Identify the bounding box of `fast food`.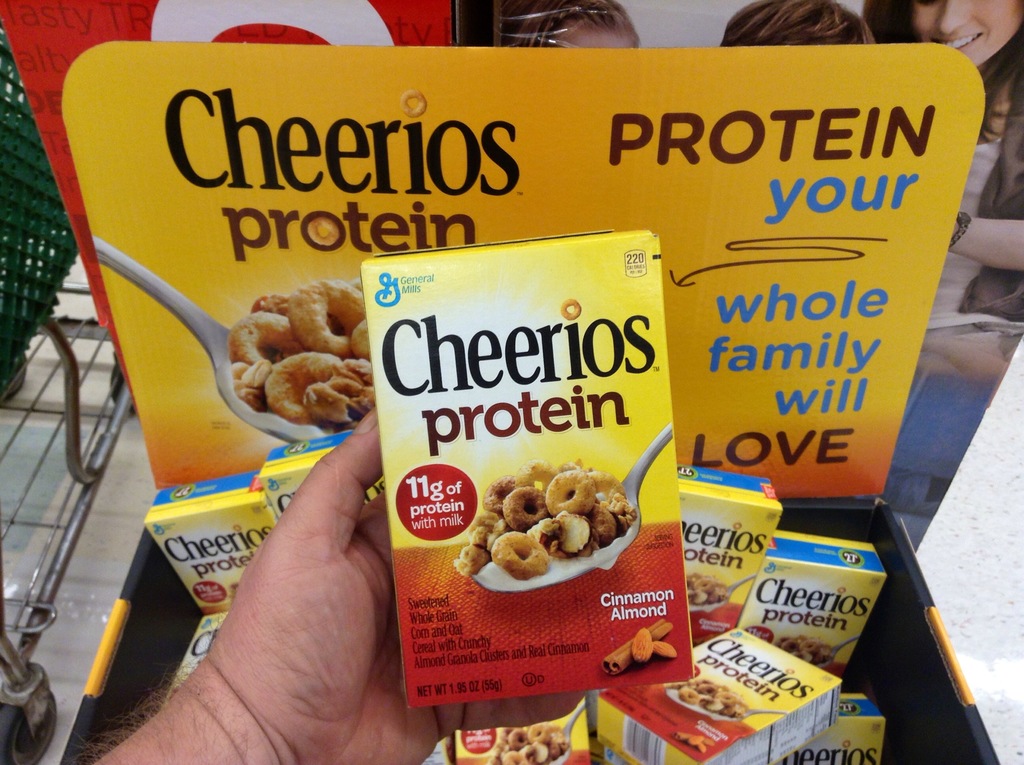
BBox(211, 277, 370, 439).
